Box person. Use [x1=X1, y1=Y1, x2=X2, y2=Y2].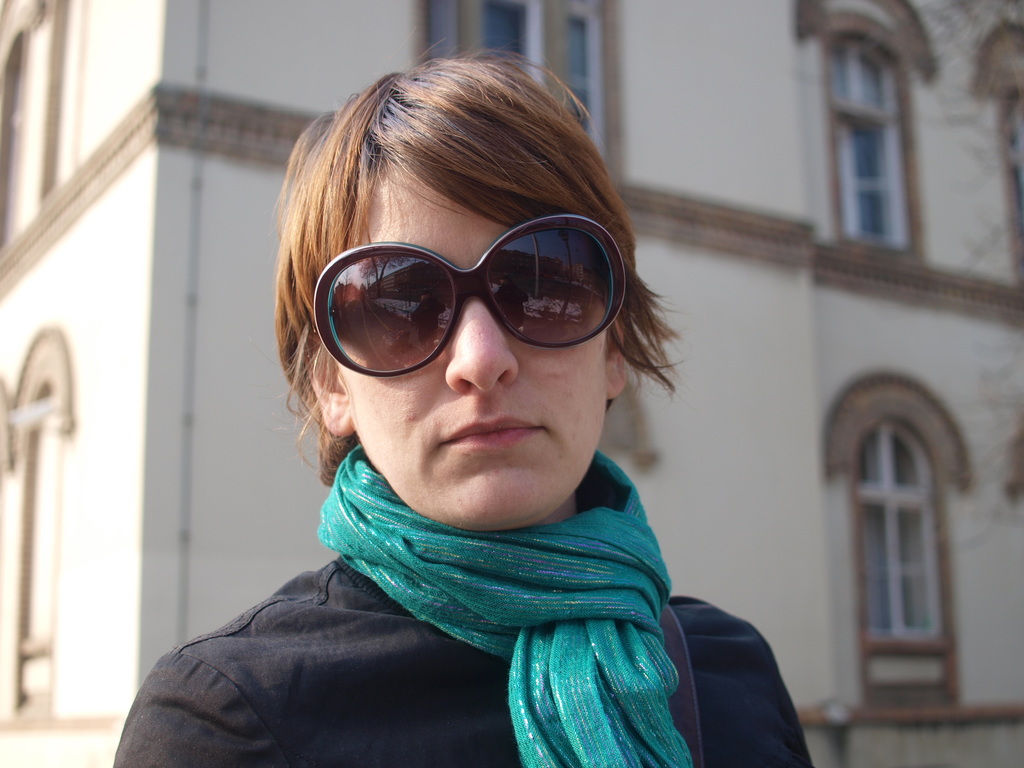
[x1=127, y1=54, x2=777, y2=738].
